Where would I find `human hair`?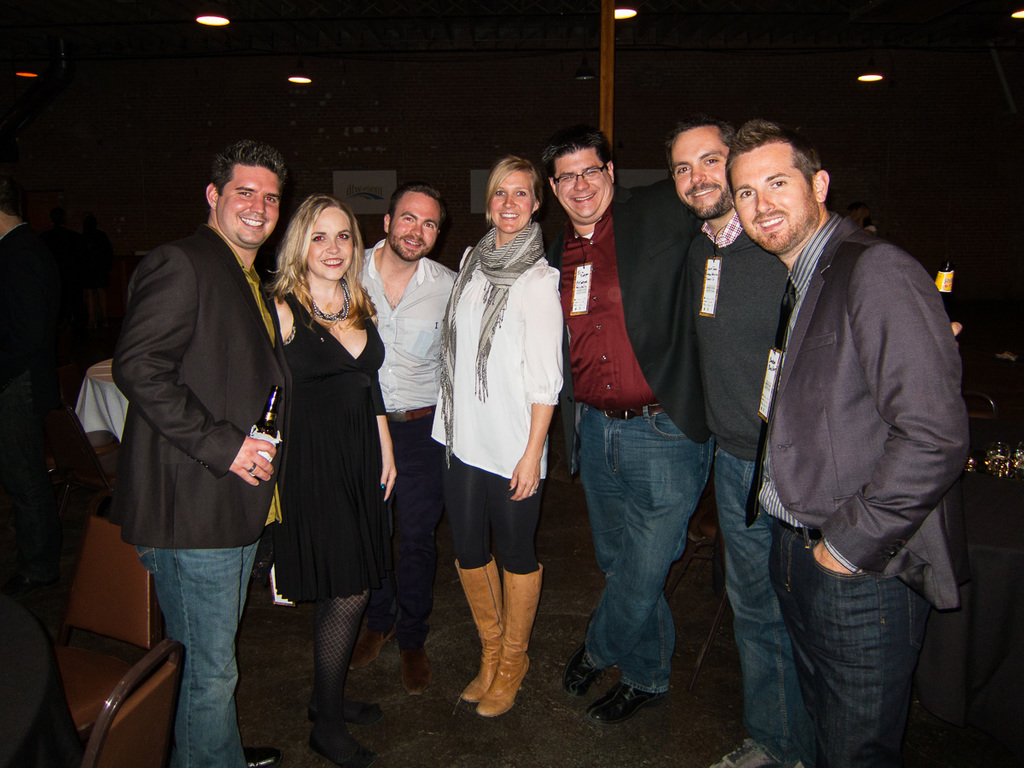
At 264, 184, 361, 332.
